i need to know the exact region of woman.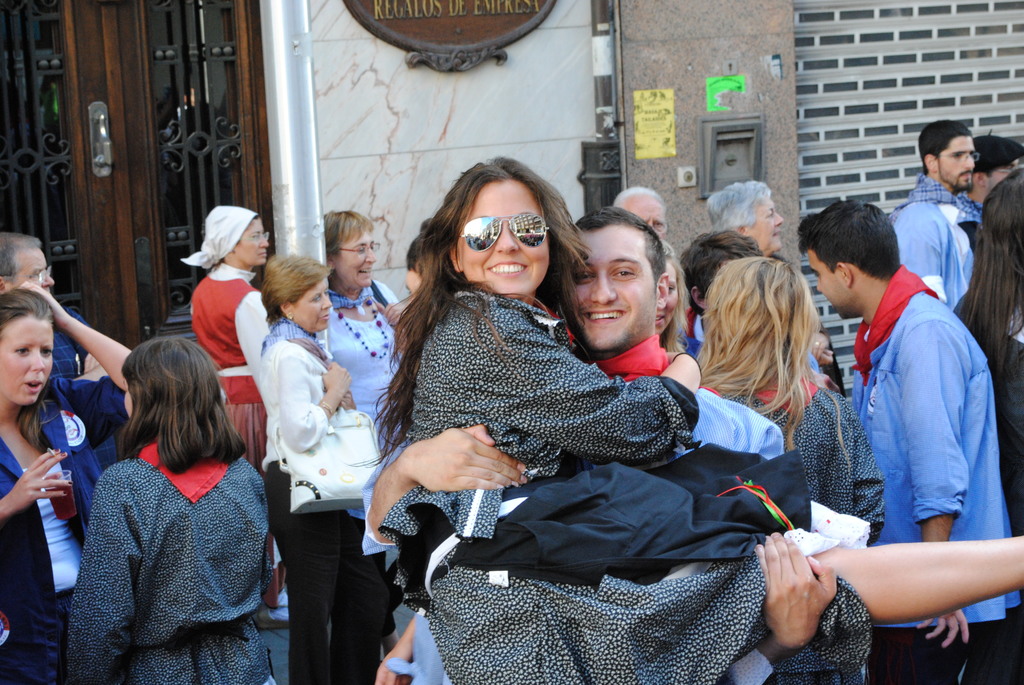
Region: 655, 239, 683, 361.
